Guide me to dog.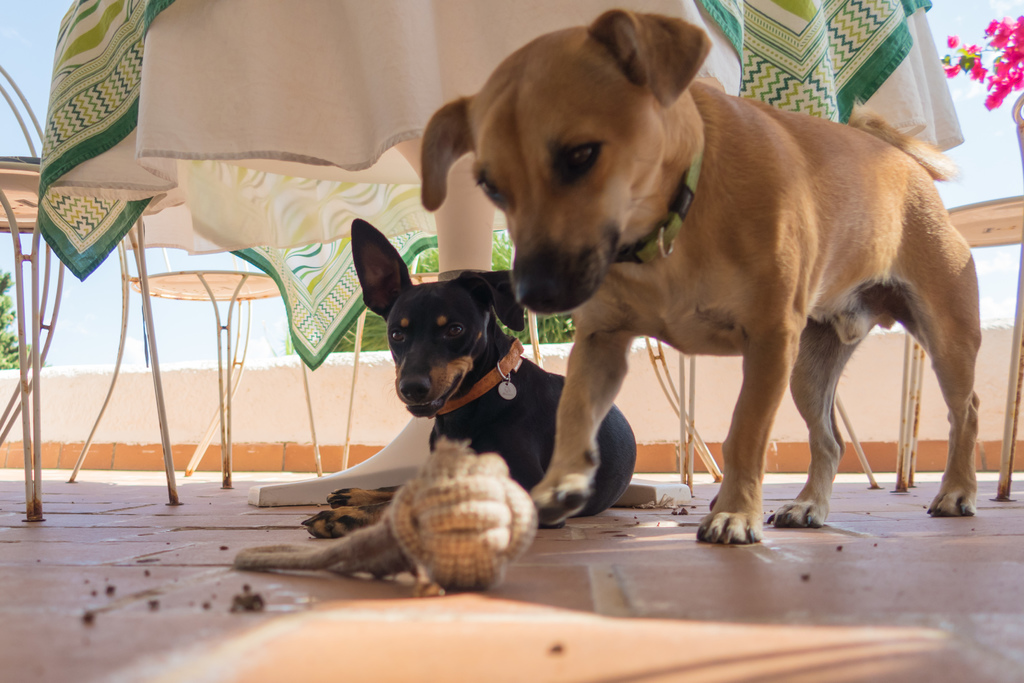
Guidance: (299, 219, 636, 539).
